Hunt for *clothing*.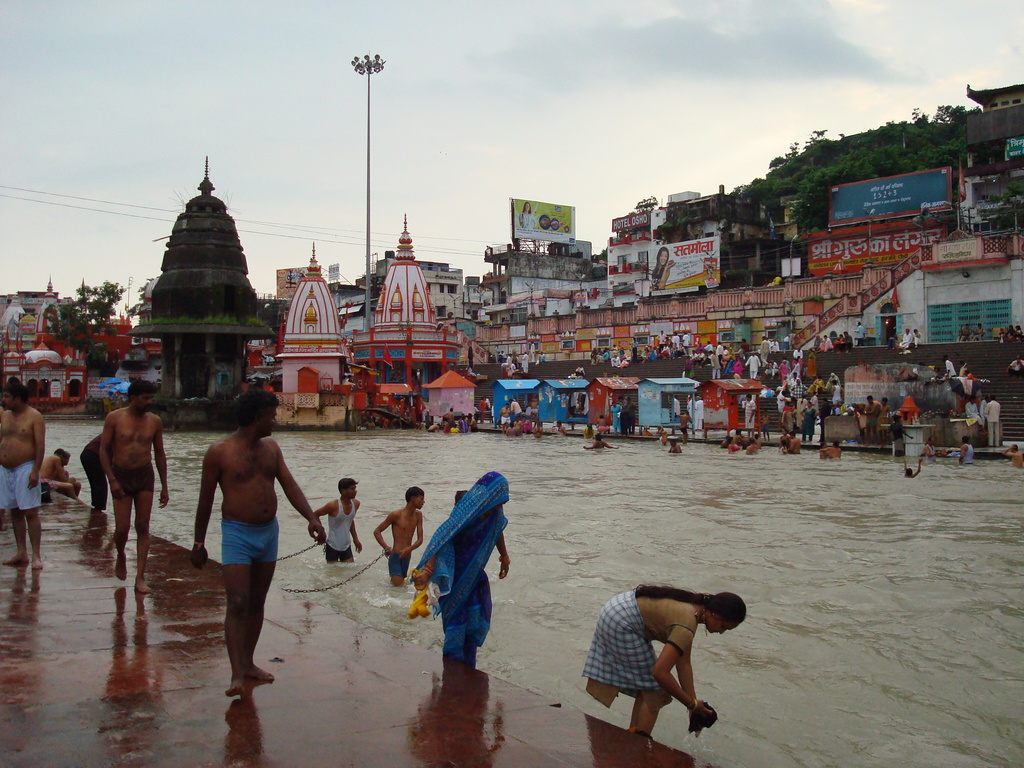
Hunted down at [x1=803, y1=408, x2=815, y2=439].
